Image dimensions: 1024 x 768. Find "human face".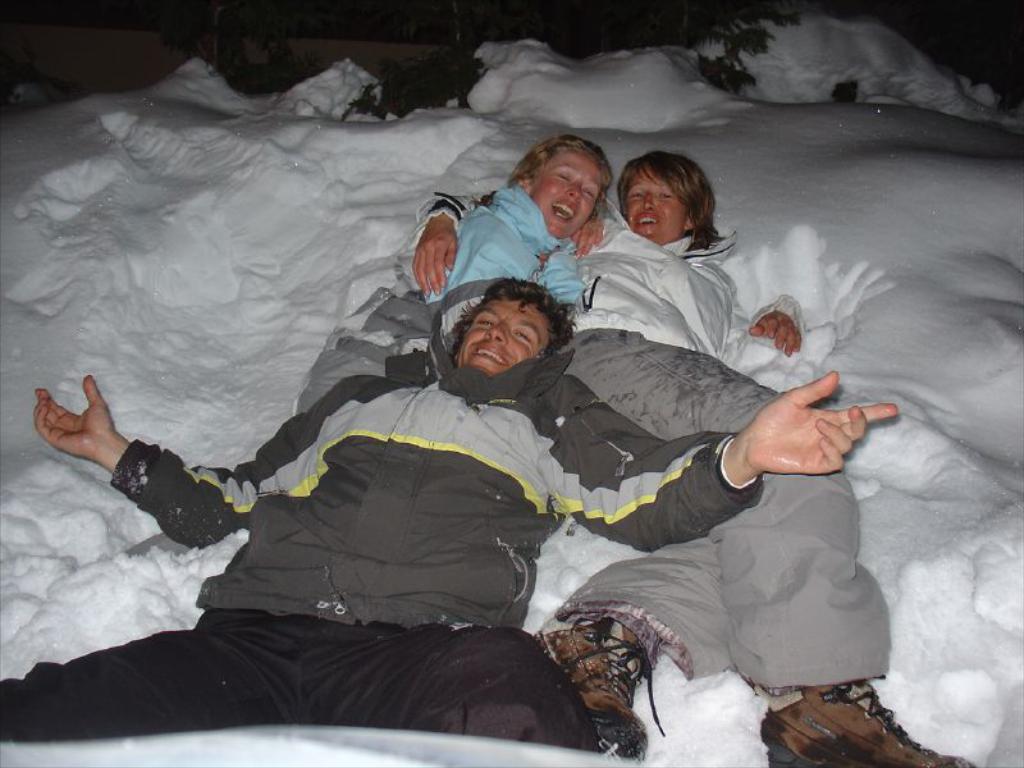
x1=529, y1=148, x2=604, y2=239.
